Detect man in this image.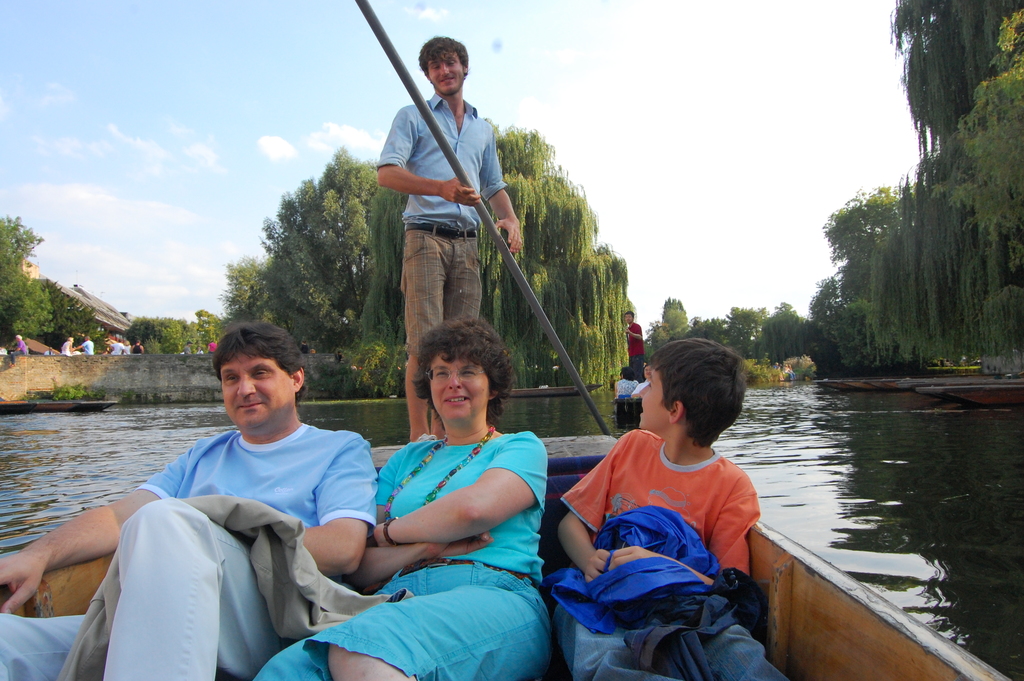
Detection: rect(0, 320, 378, 680).
